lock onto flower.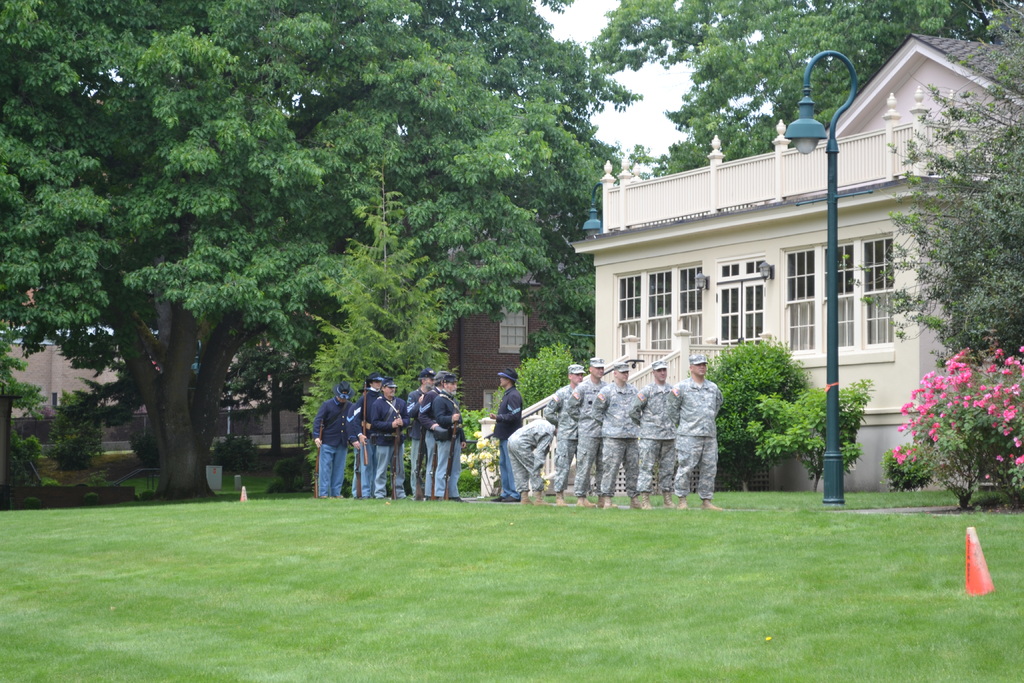
Locked: <bbox>948, 420, 956, 425</bbox>.
